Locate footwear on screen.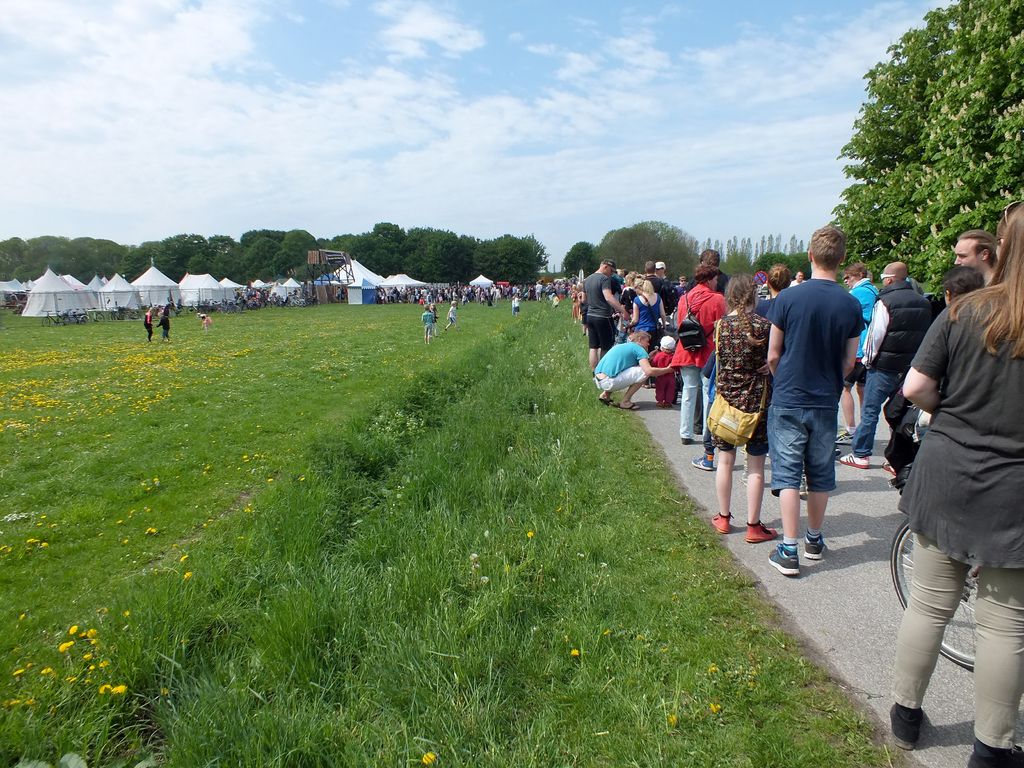
On screen at Rect(767, 543, 801, 575).
